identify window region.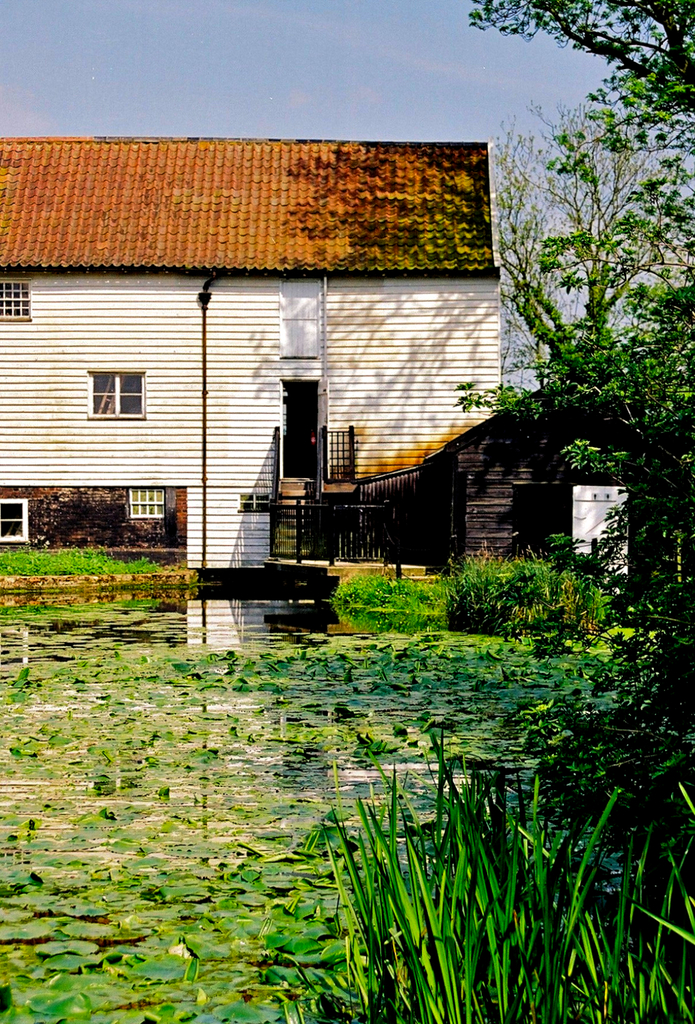
Region: box(124, 488, 163, 519).
